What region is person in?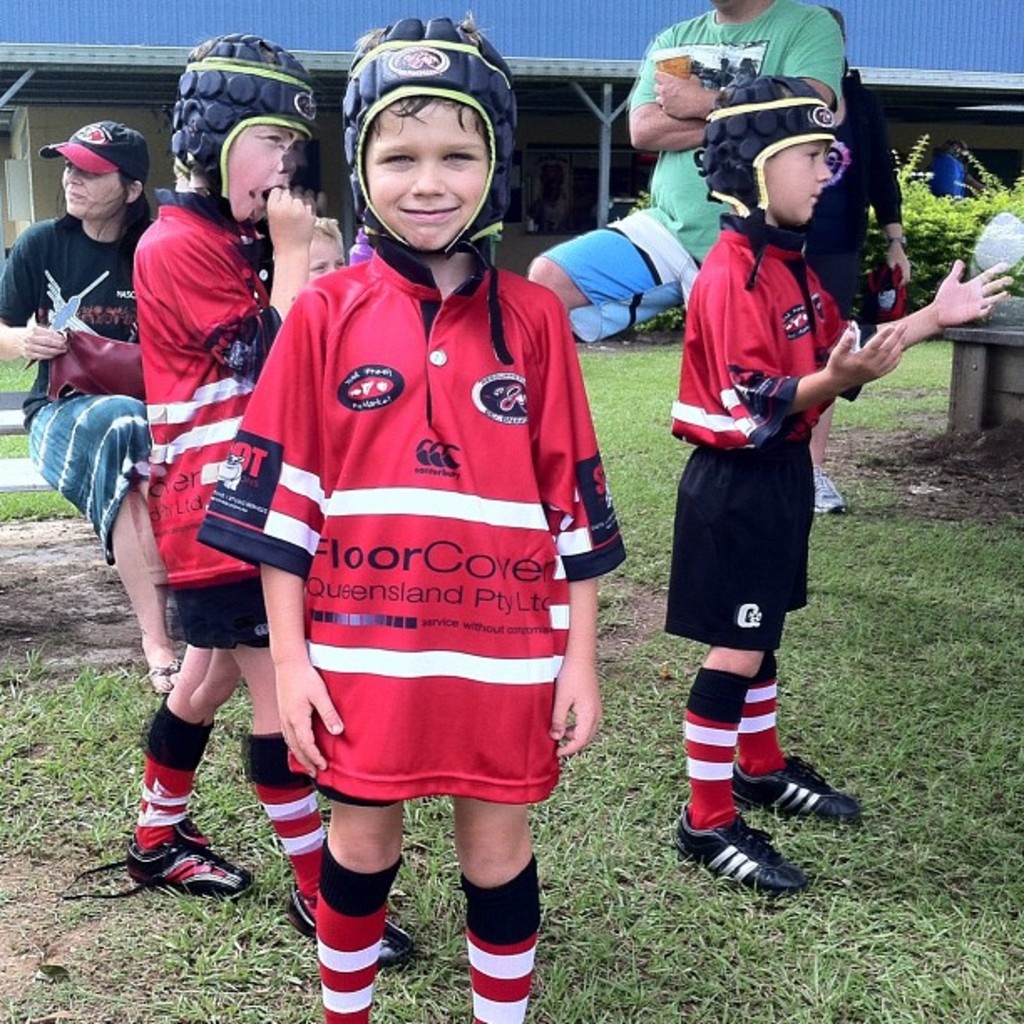
[663, 69, 1022, 902].
